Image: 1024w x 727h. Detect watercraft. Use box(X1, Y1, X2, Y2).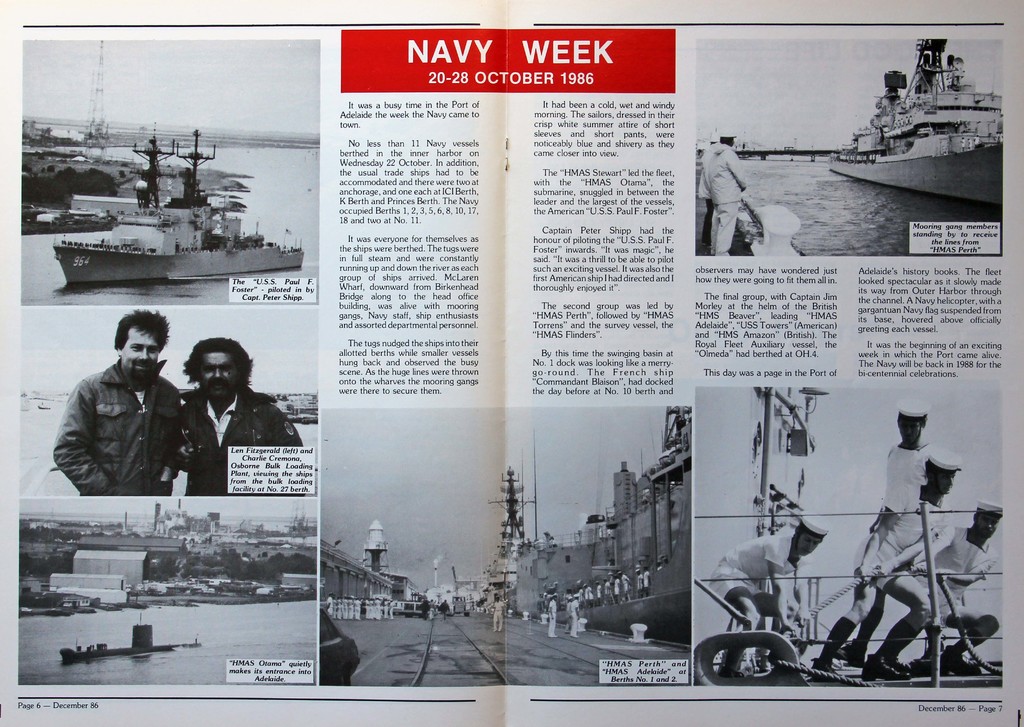
box(62, 621, 202, 666).
